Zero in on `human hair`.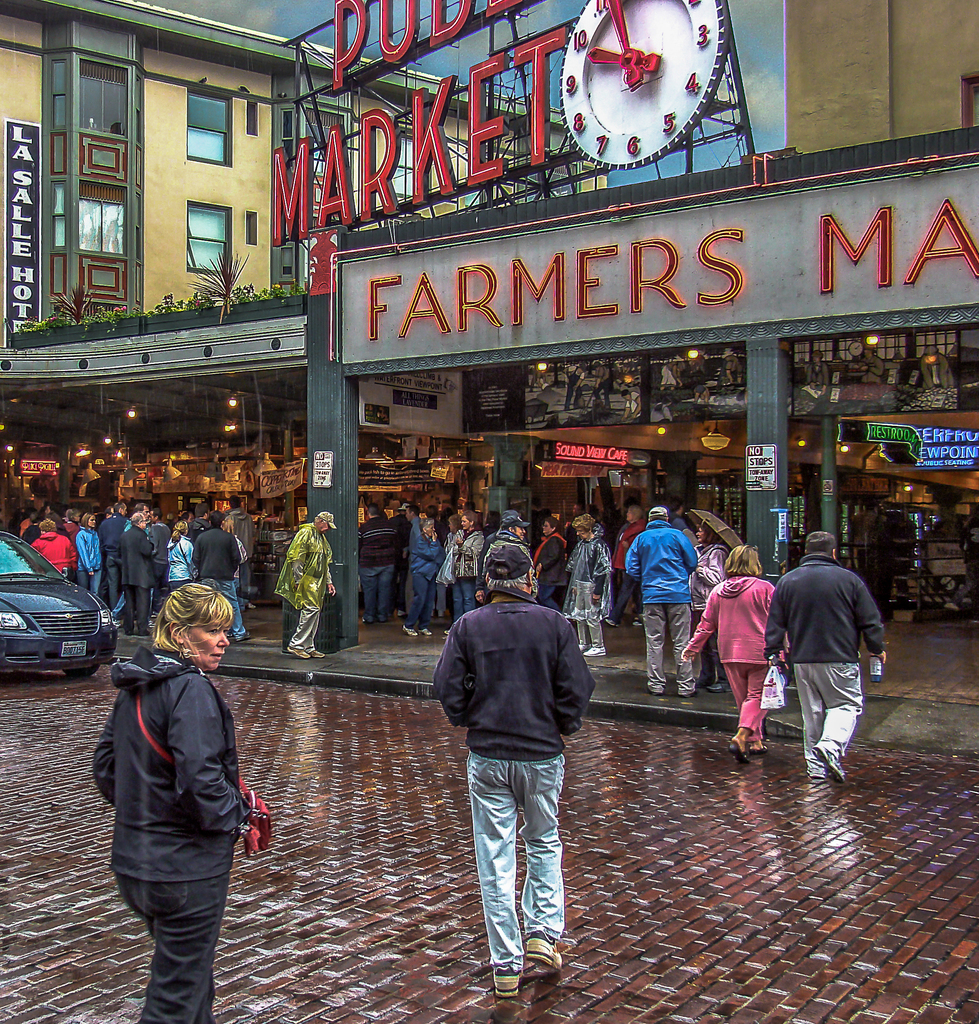
Zeroed in: 722:541:766:577.
